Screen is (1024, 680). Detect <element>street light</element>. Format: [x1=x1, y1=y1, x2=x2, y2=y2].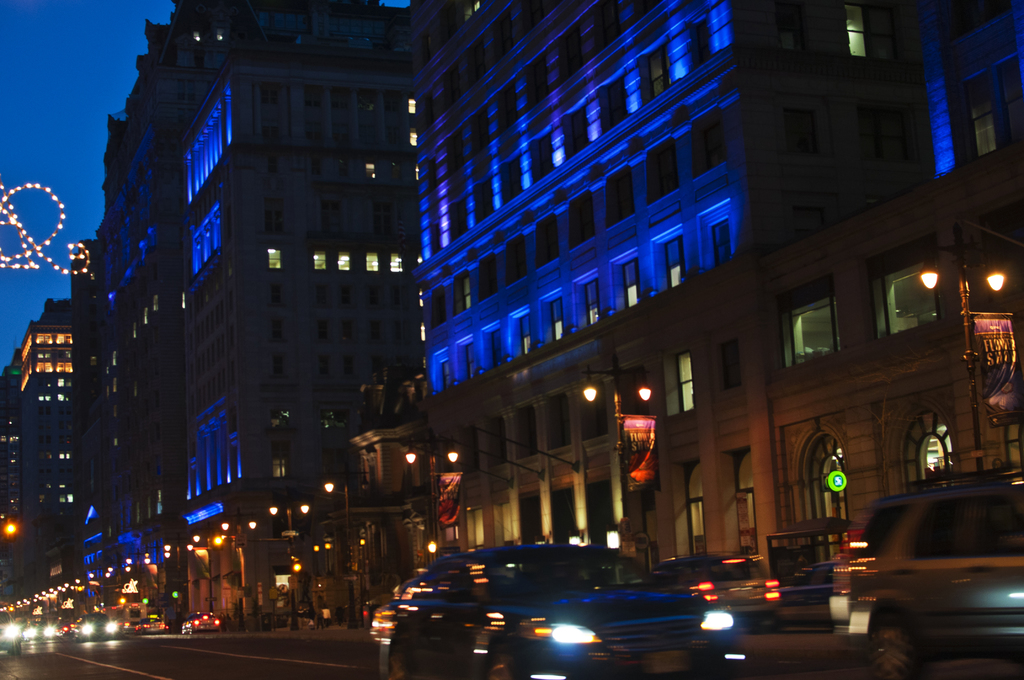
[x1=396, y1=425, x2=467, y2=556].
